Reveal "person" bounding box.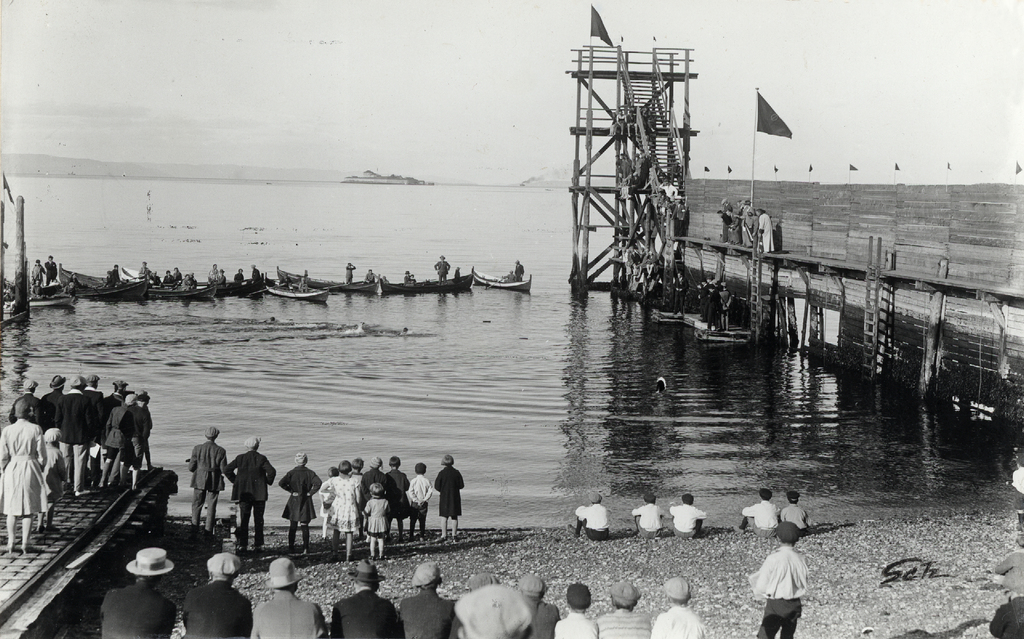
Revealed: {"left": 186, "top": 427, "right": 227, "bottom": 545}.
